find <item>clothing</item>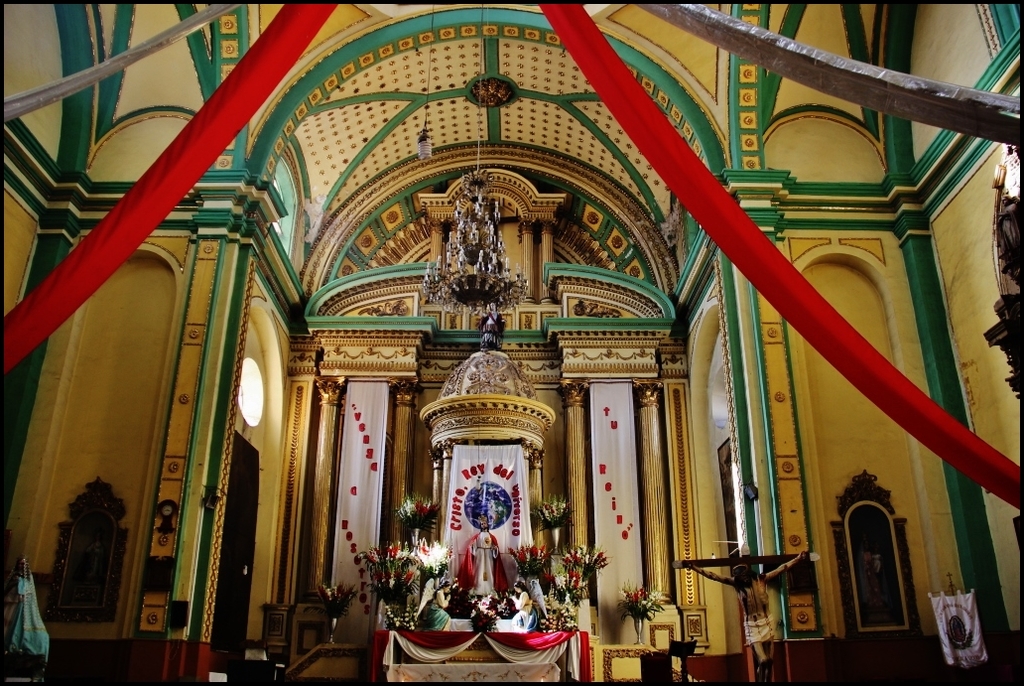
743 612 777 644
